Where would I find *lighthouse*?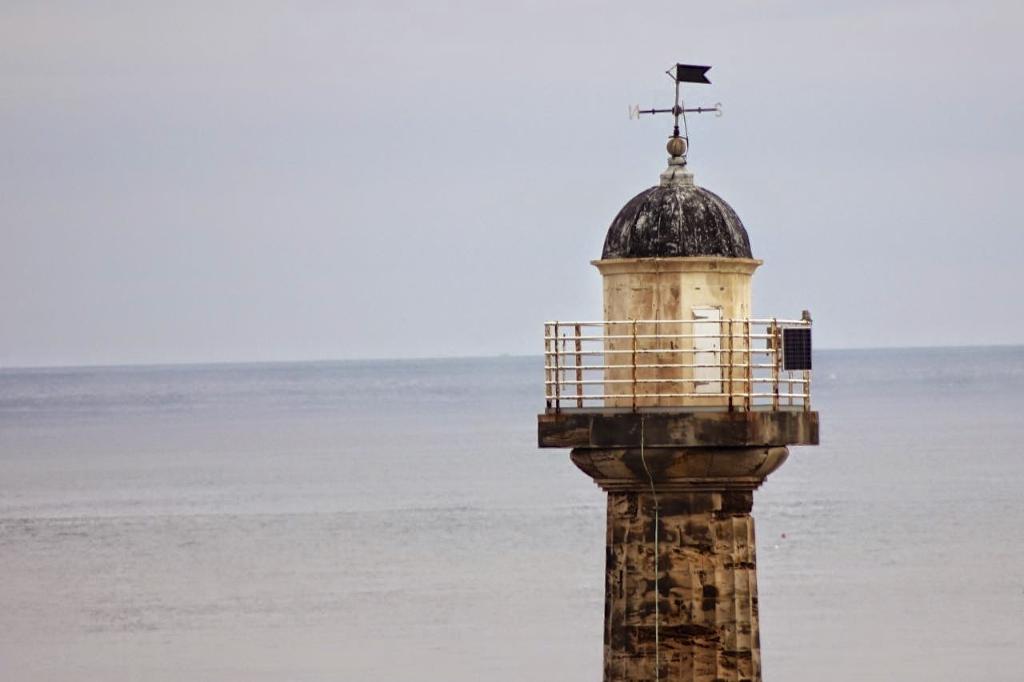
At [496,33,848,629].
